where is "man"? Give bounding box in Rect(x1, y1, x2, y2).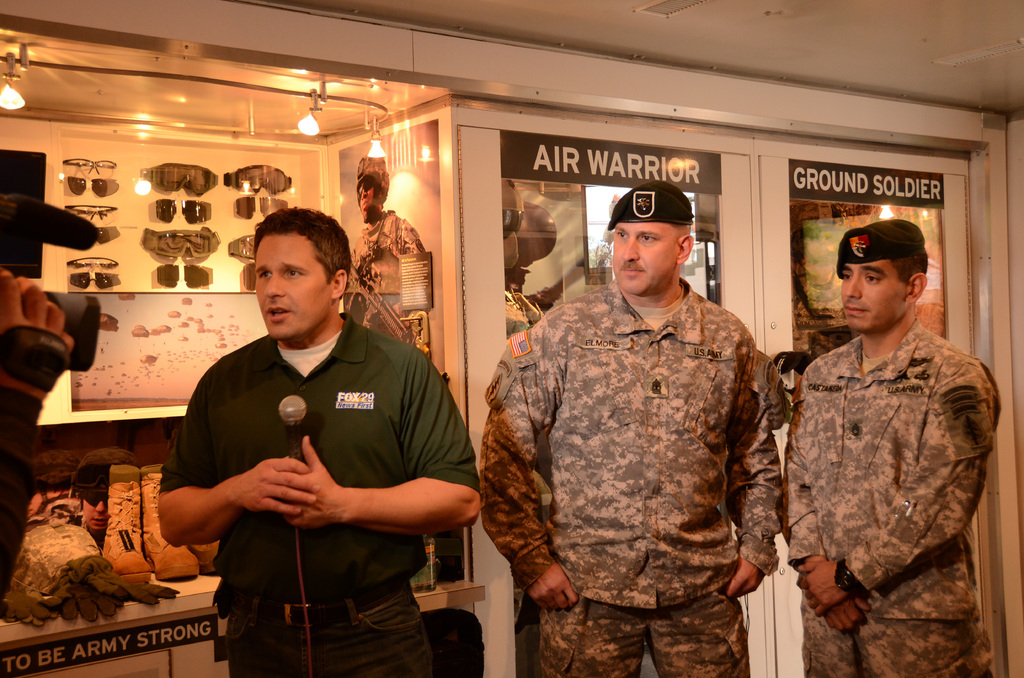
Rect(155, 199, 461, 663).
